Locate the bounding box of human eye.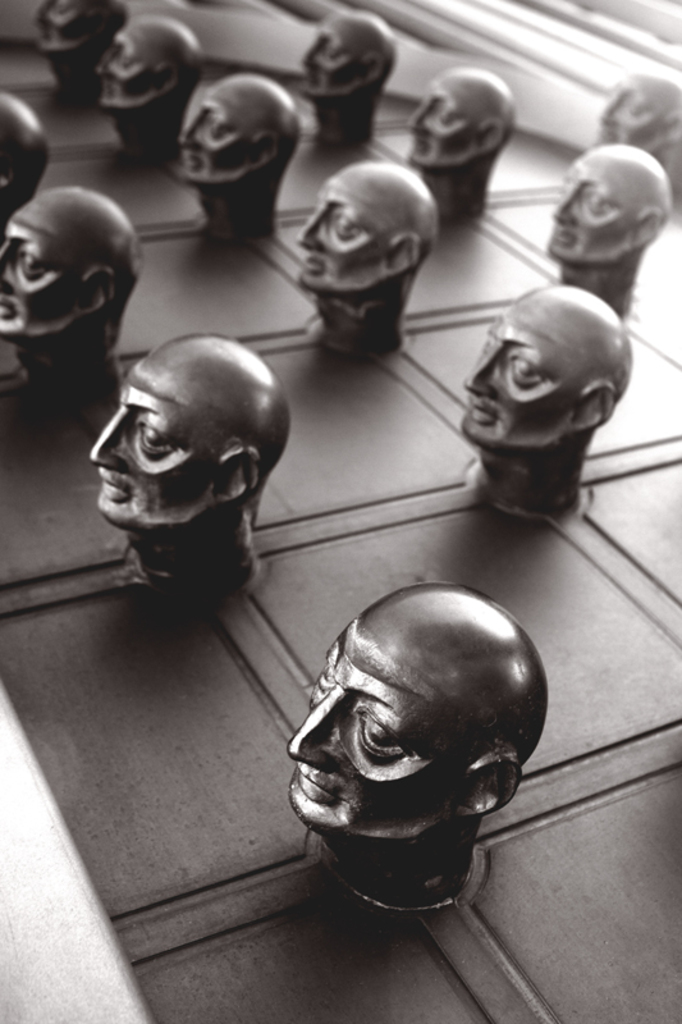
Bounding box: (left=507, top=351, right=551, bottom=387).
